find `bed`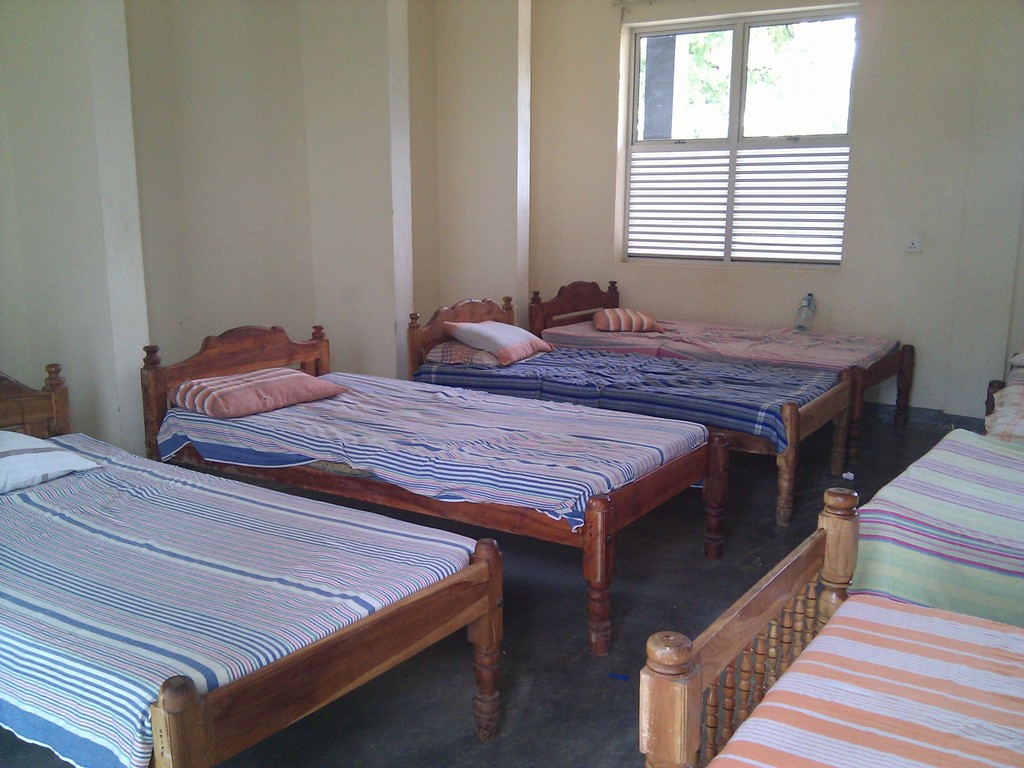
[left=0, top=358, right=500, bottom=767]
